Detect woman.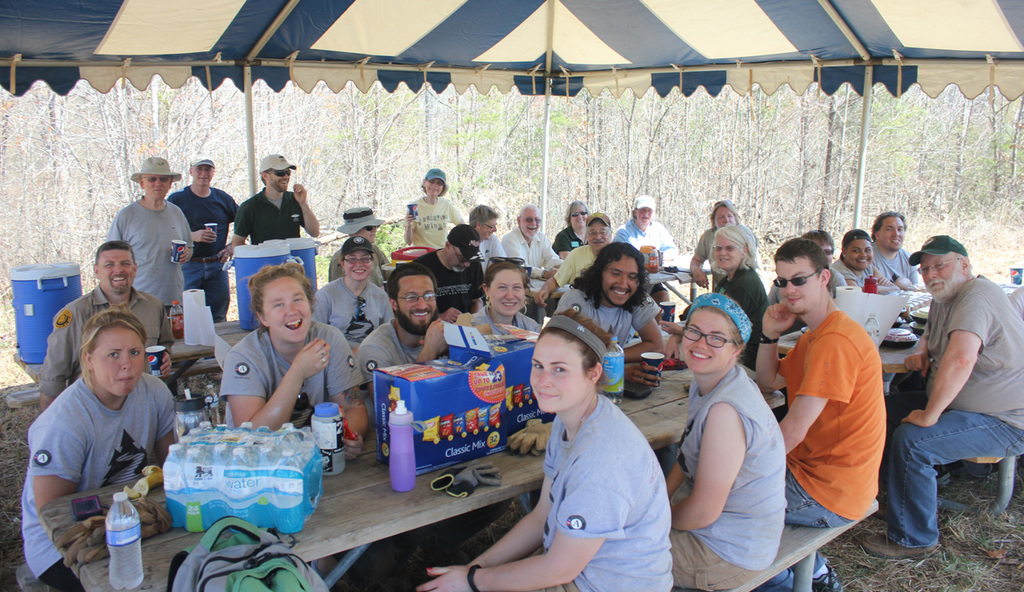
Detected at region(711, 221, 770, 372).
